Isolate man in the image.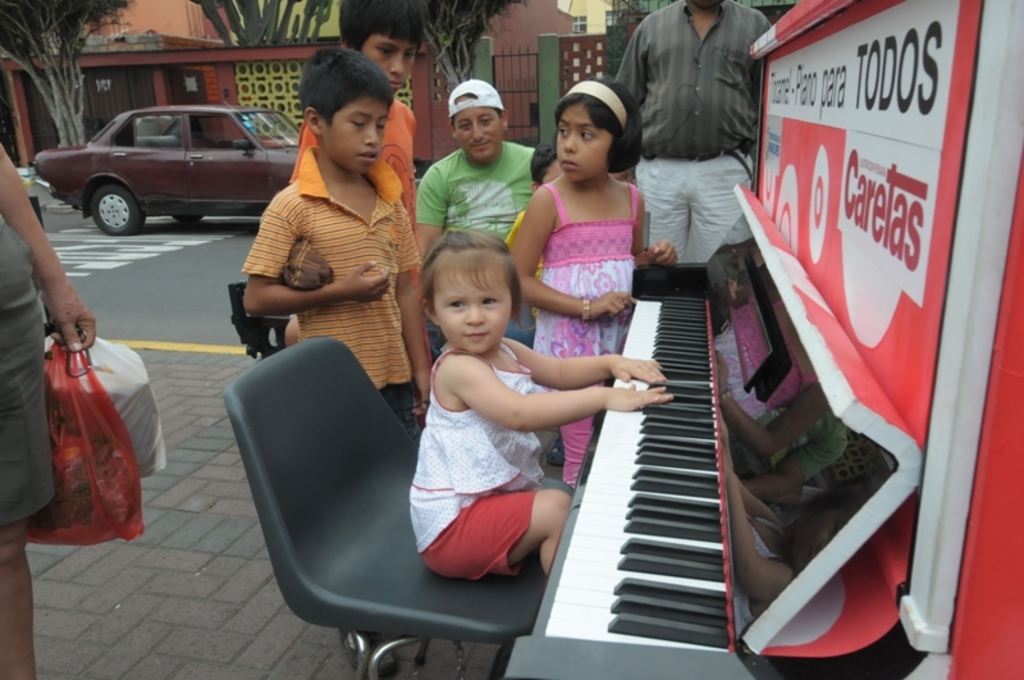
Isolated region: Rect(612, 5, 783, 268).
